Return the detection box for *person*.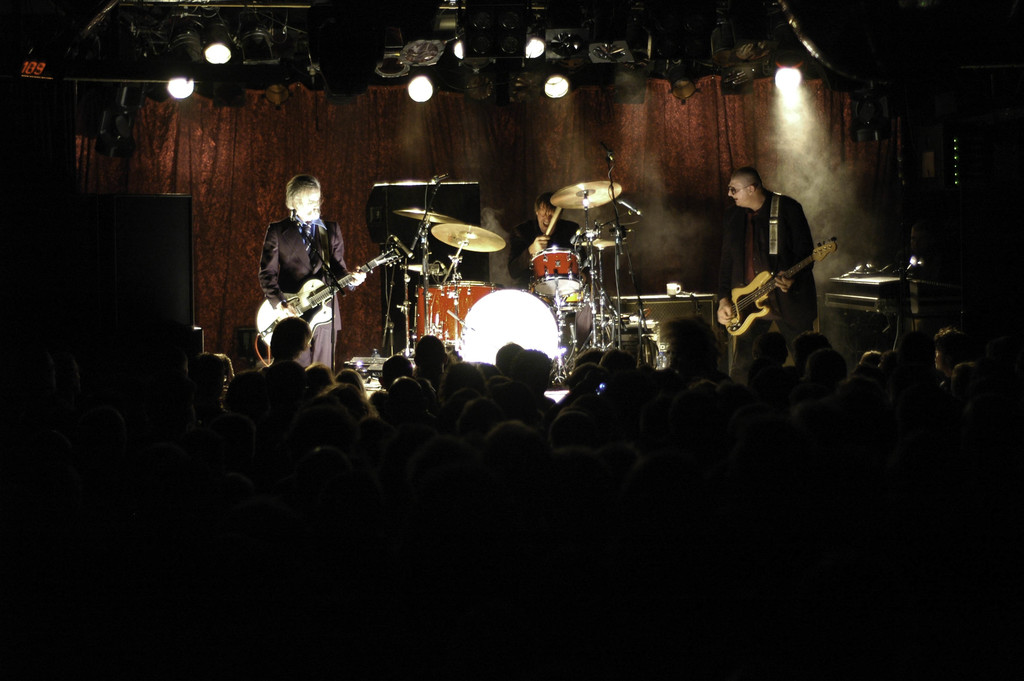
(717,165,820,386).
